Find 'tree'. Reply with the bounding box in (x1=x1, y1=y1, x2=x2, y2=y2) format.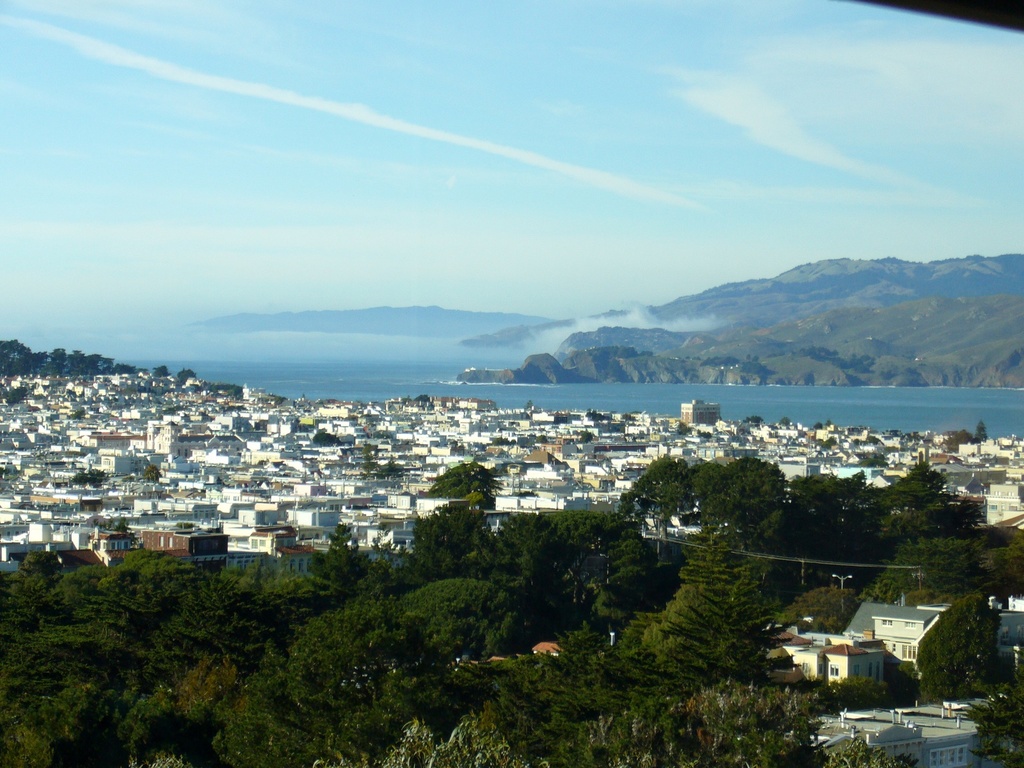
(x1=867, y1=460, x2=1002, y2=633).
